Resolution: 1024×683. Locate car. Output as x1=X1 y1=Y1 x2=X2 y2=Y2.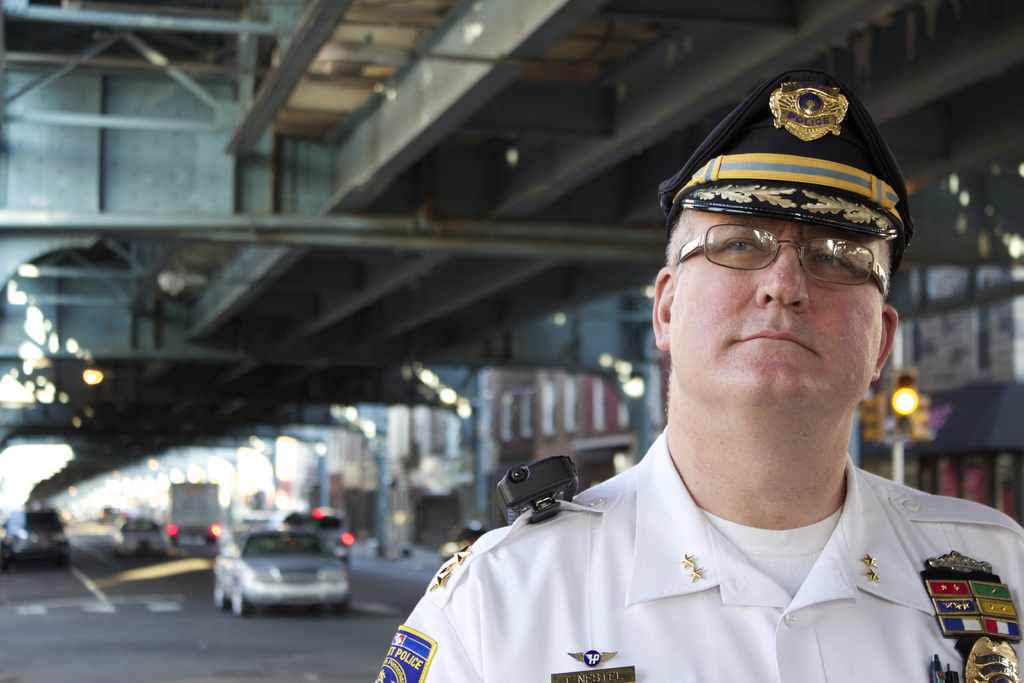
x1=211 y1=523 x2=353 y2=613.
